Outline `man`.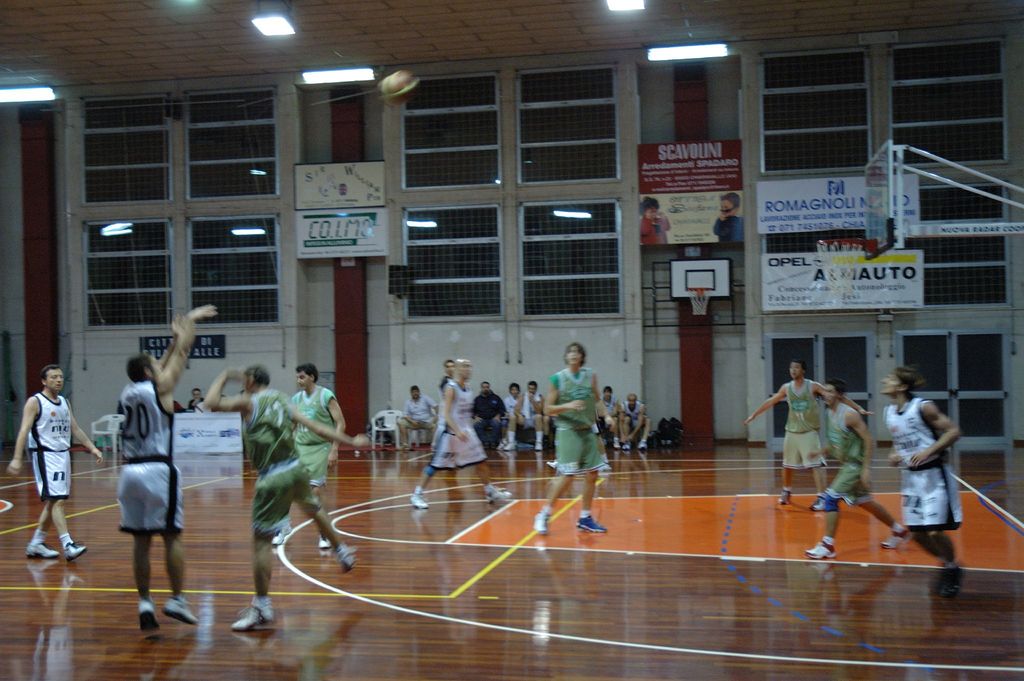
Outline: bbox(114, 302, 209, 641).
